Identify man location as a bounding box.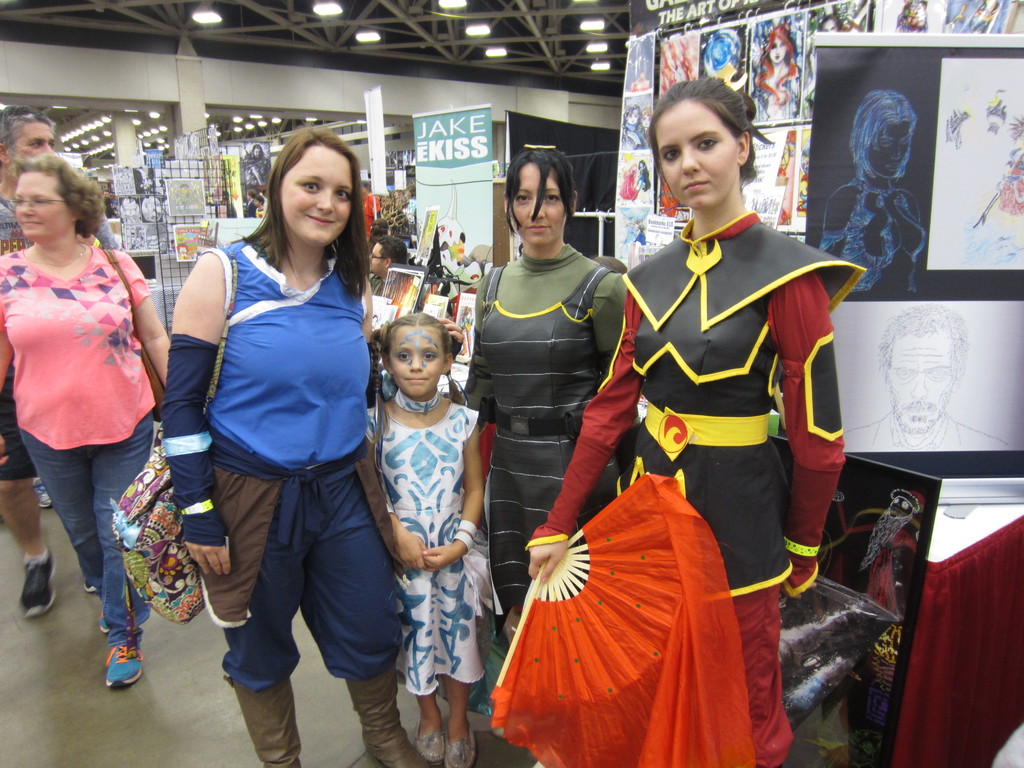
locate(260, 189, 269, 214).
